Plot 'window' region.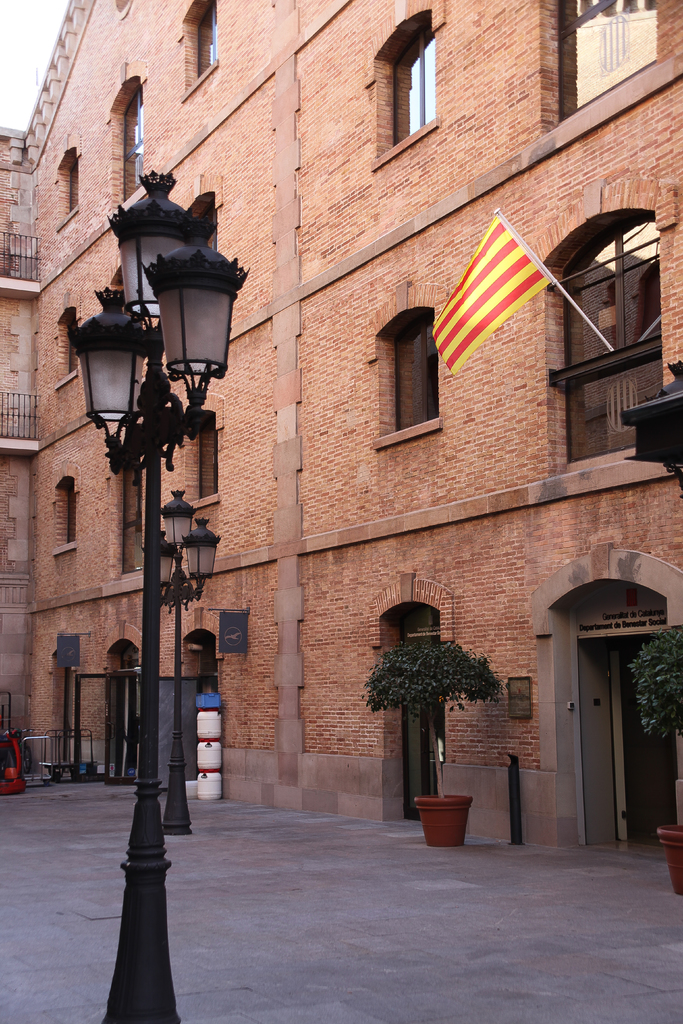
Plotted at detection(58, 474, 72, 552).
